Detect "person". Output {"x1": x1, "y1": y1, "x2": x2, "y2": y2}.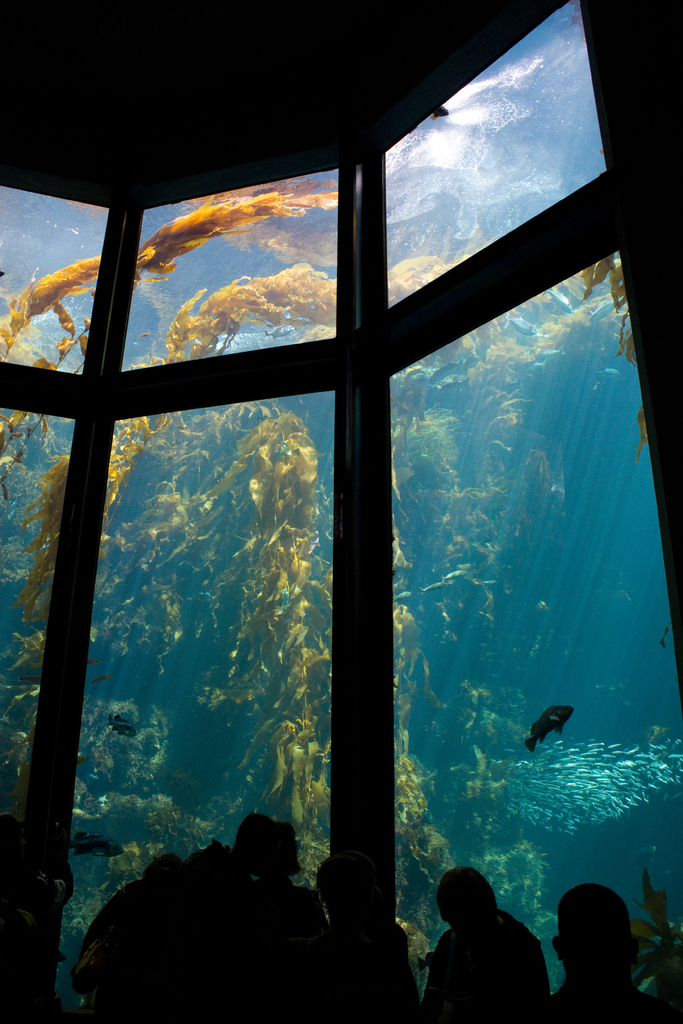
{"x1": 434, "y1": 865, "x2": 554, "y2": 1011}.
